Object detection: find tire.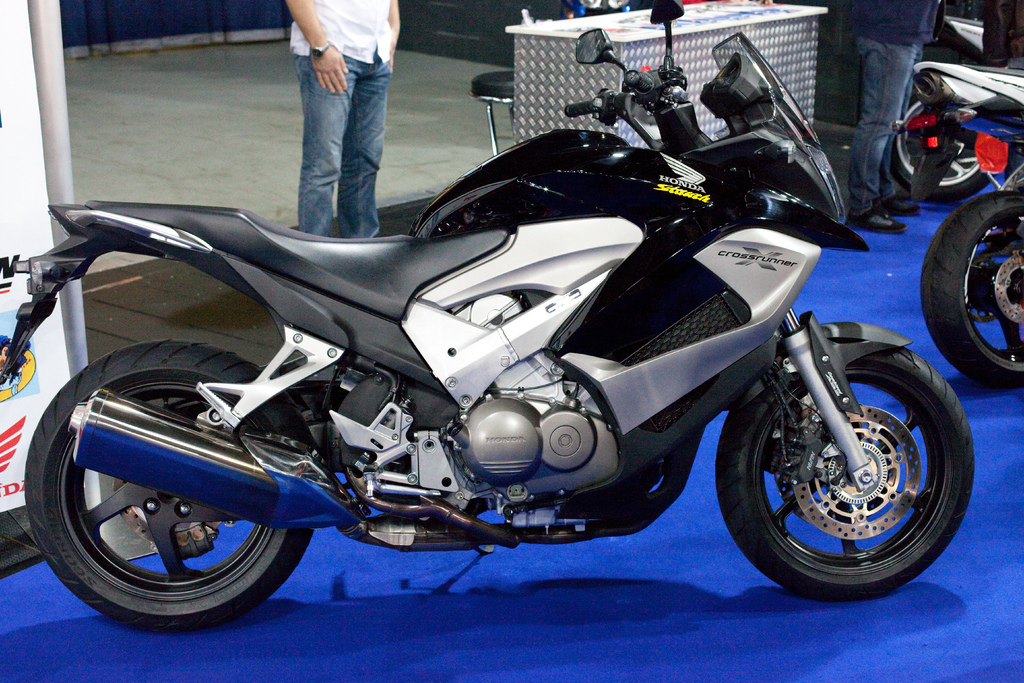
(26, 338, 317, 626).
